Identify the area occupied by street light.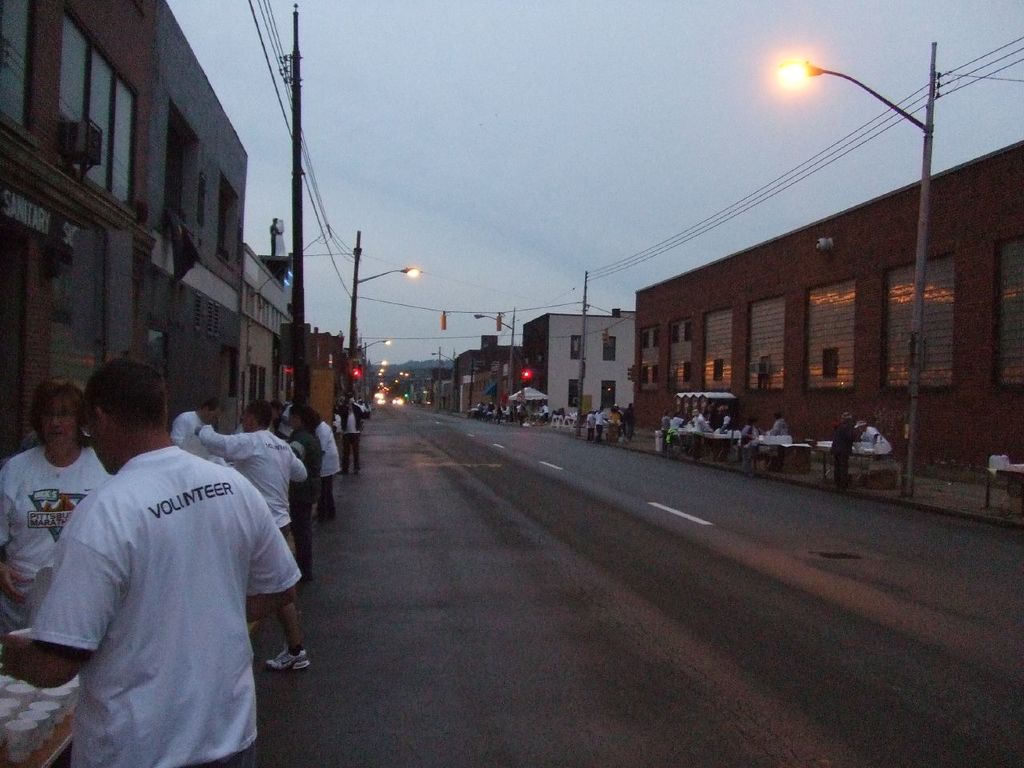
Area: (left=348, top=229, right=414, bottom=398).
